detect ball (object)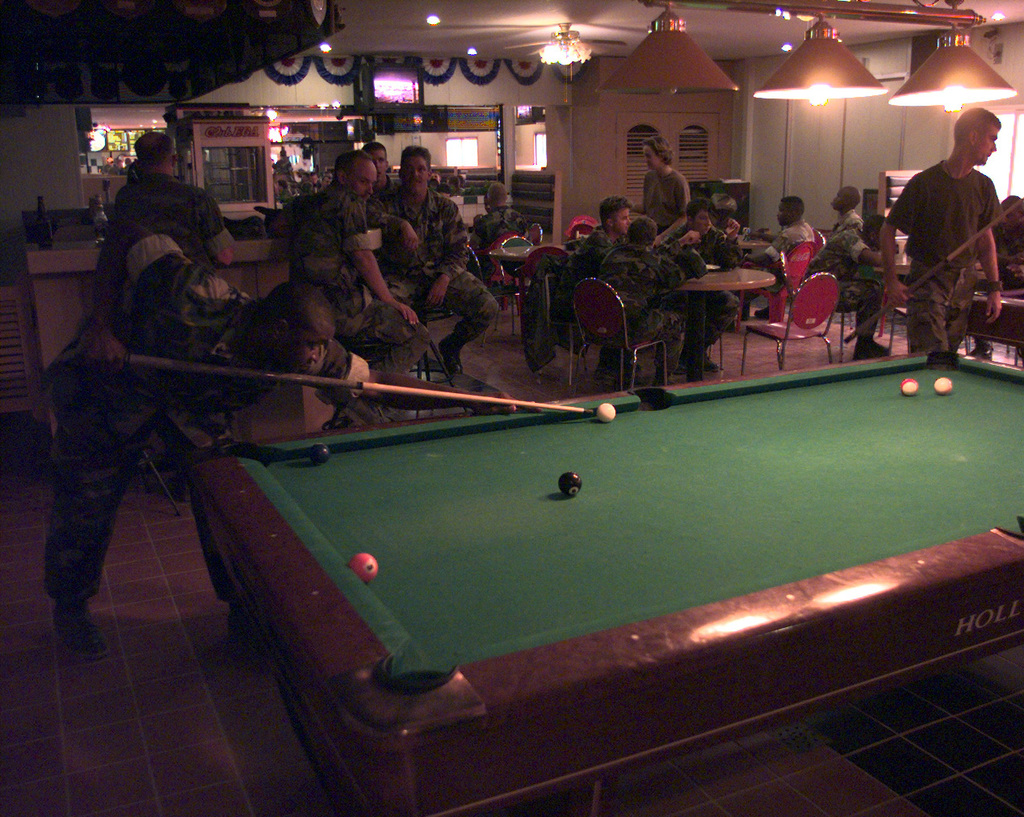
<region>304, 442, 331, 467</region>
